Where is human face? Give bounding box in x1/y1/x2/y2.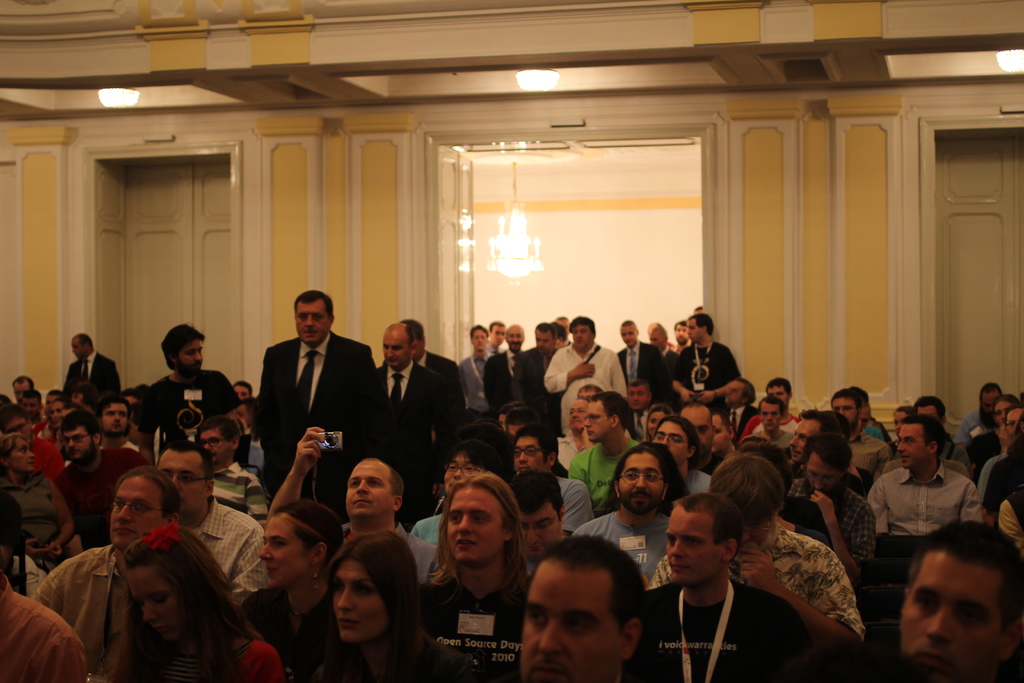
22/396/40/422.
